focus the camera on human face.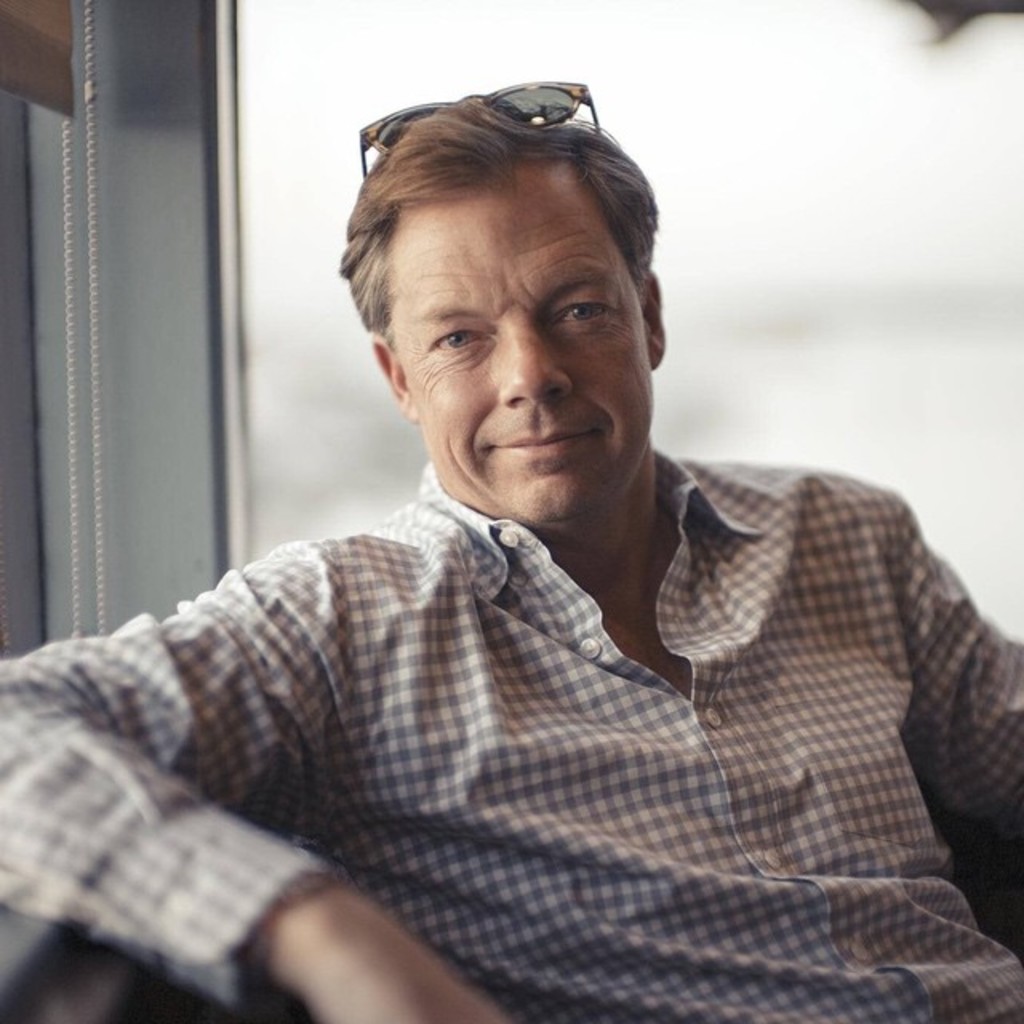
Focus region: rect(390, 158, 656, 526).
